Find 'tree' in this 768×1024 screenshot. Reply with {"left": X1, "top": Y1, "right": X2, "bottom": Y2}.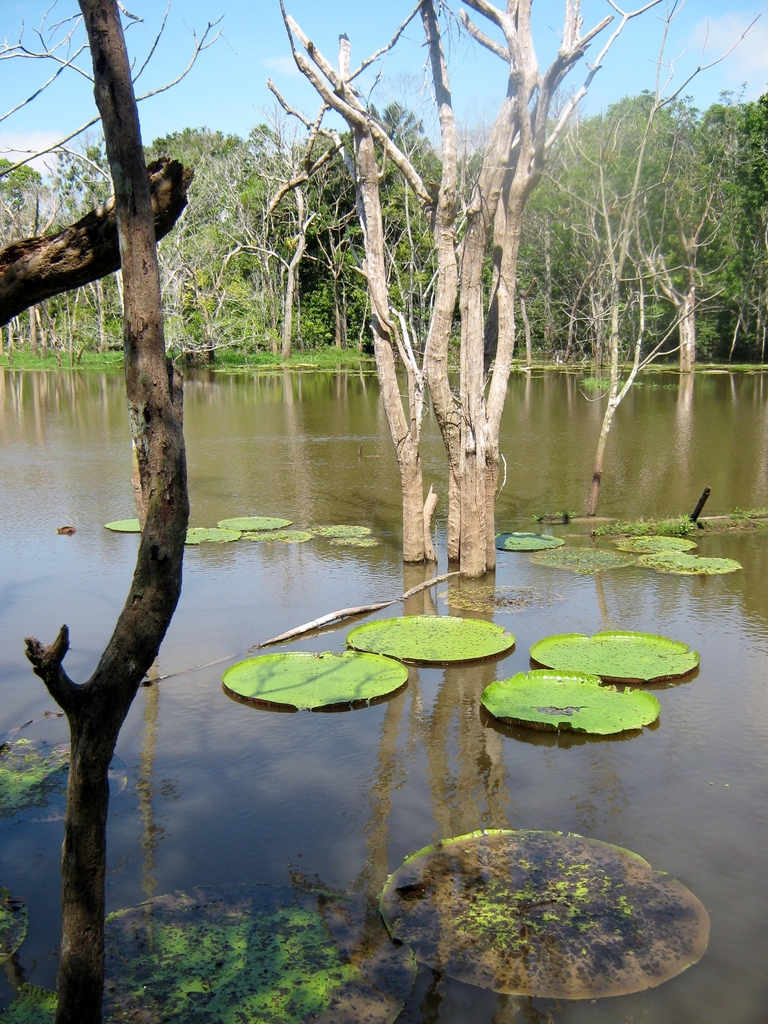
{"left": 0, "top": 1, "right": 198, "bottom": 1016}.
